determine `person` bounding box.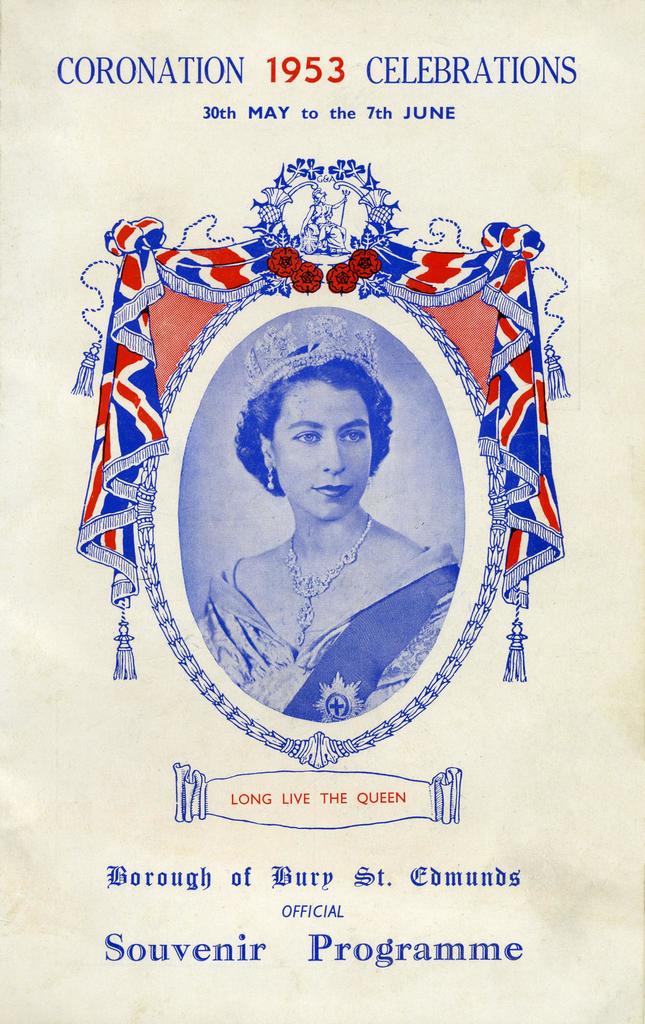
Determined: x1=194 y1=301 x2=459 y2=726.
